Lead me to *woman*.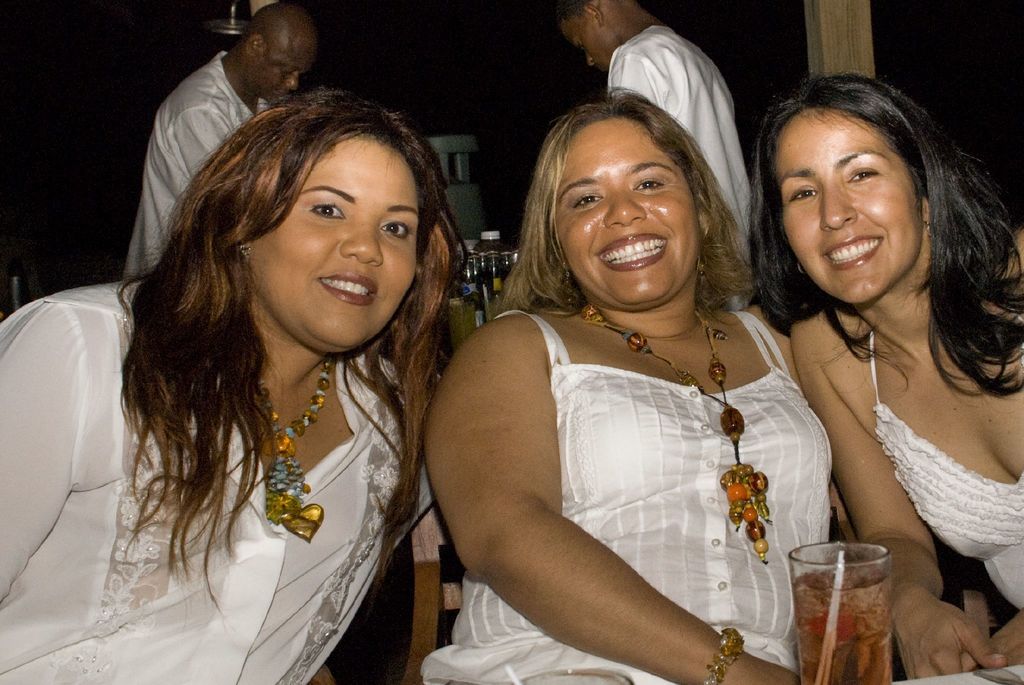
Lead to left=0, top=92, right=456, bottom=684.
